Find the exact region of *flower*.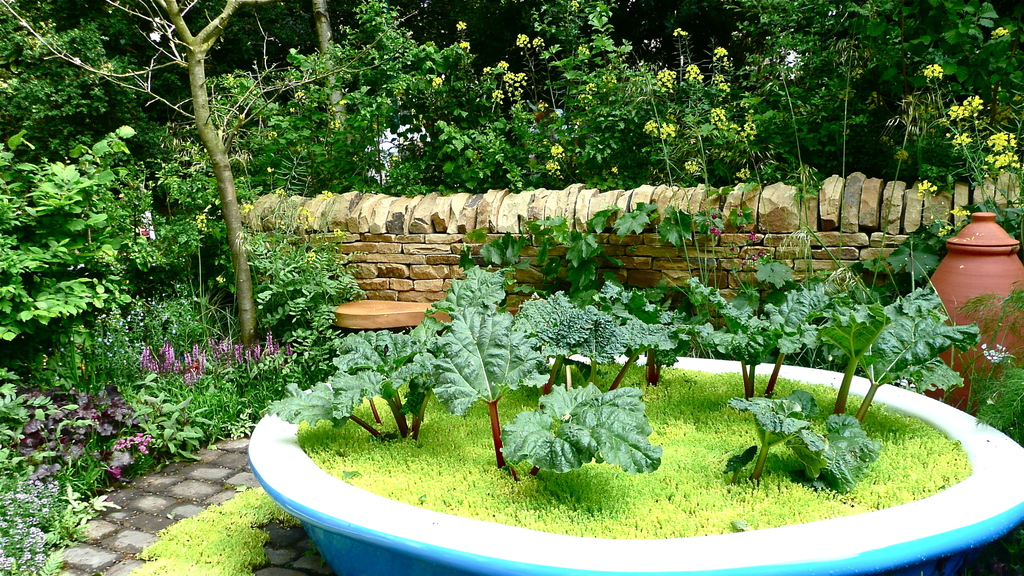
Exact region: rect(653, 65, 678, 93).
